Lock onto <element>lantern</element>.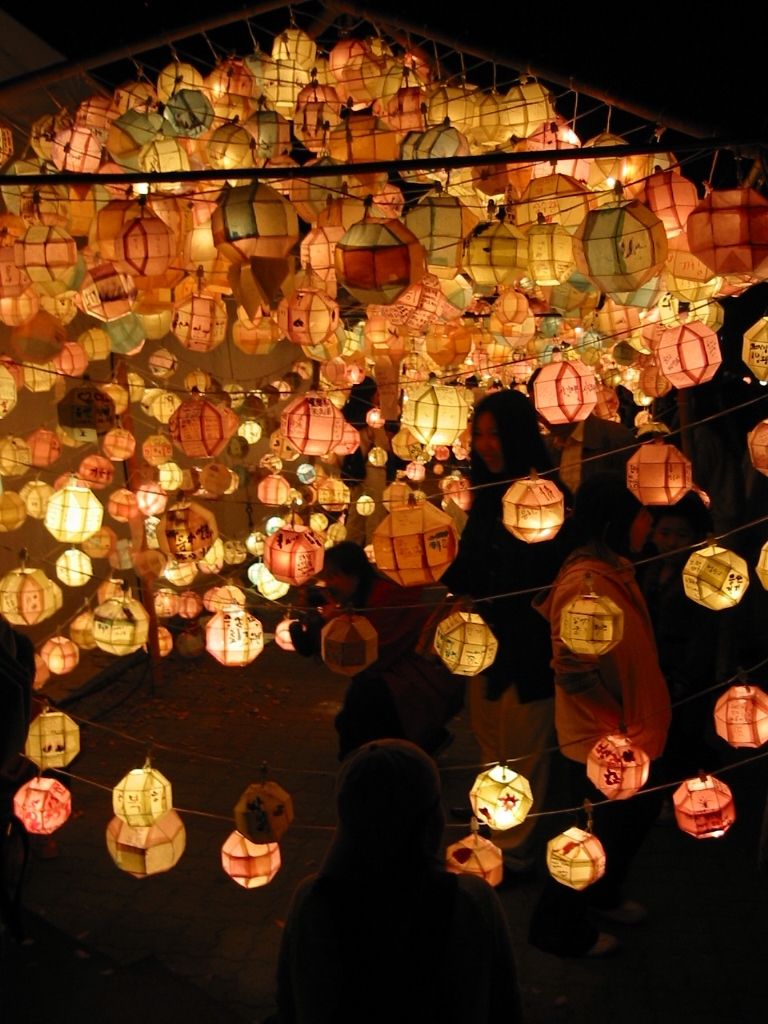
Locked: {"left": 34, "top": 657, "right": 48, "bottom": 687}.
